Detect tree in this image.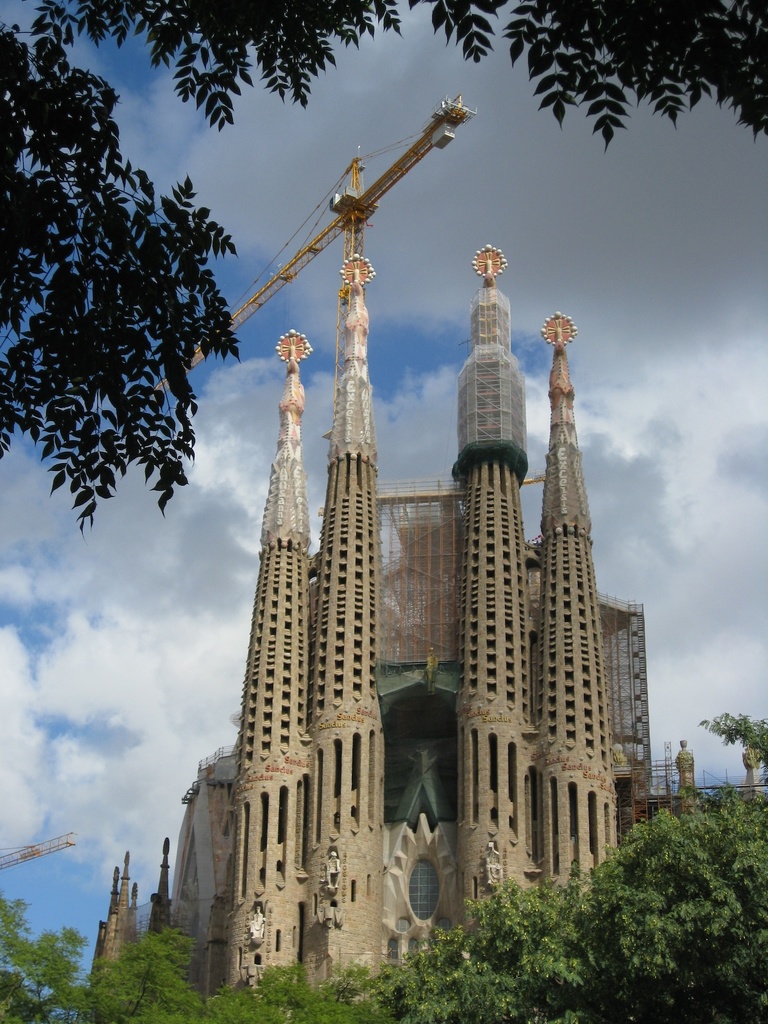
Detection: (left=690, top=713, right=767, bottom=797).
